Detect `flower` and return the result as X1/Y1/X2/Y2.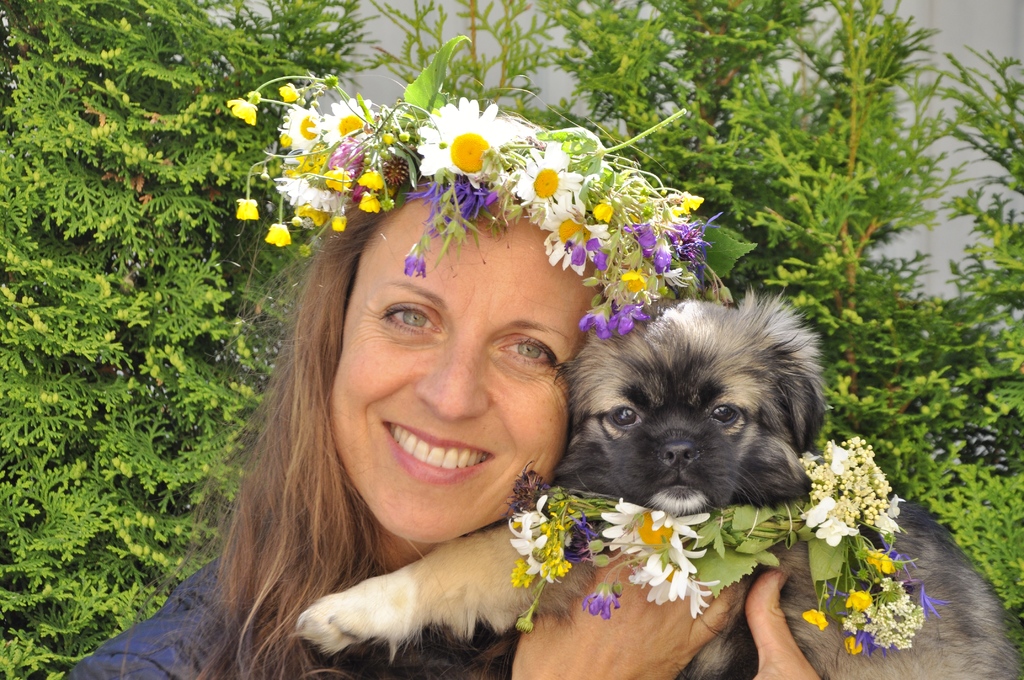
357/166/382/190.
